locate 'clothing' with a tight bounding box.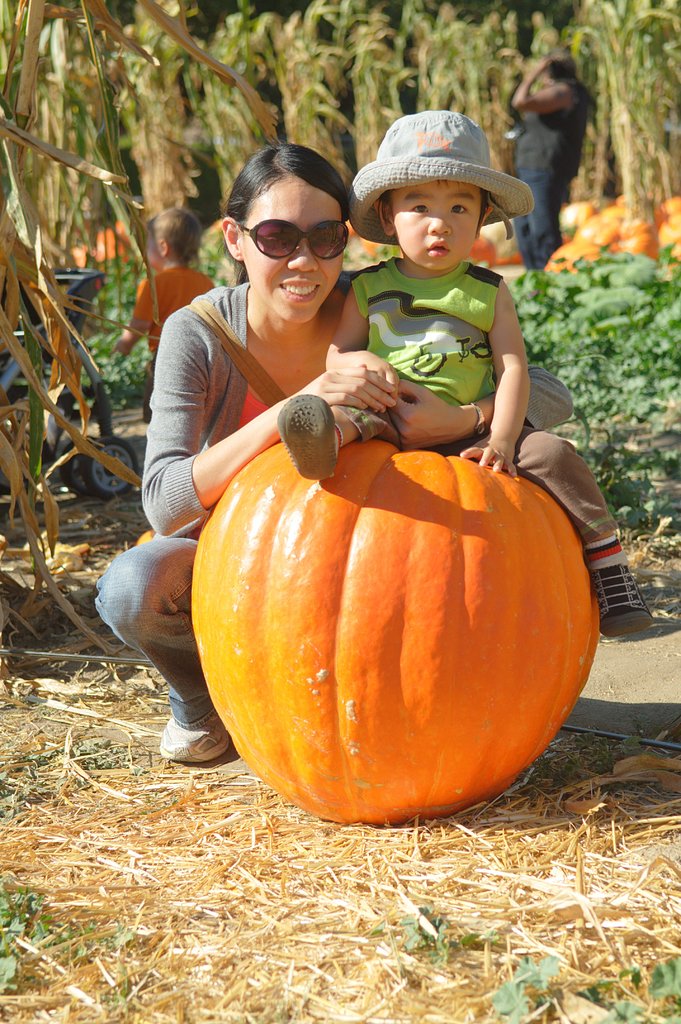
locate(332, 265, 618, 543).
